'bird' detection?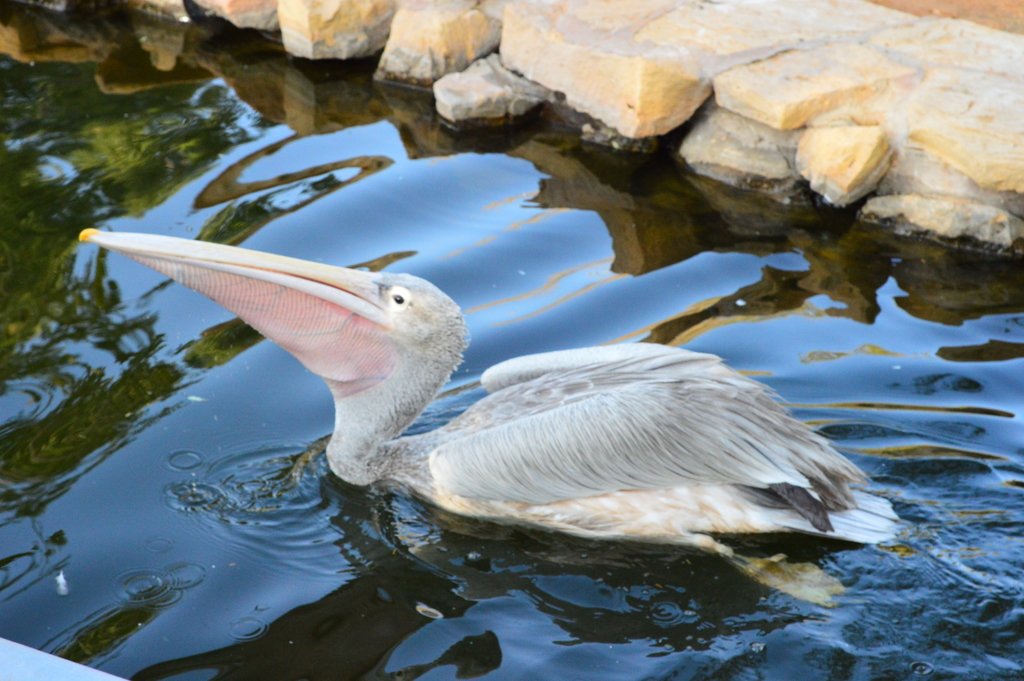
Rect(171, 252, 908, 571)
